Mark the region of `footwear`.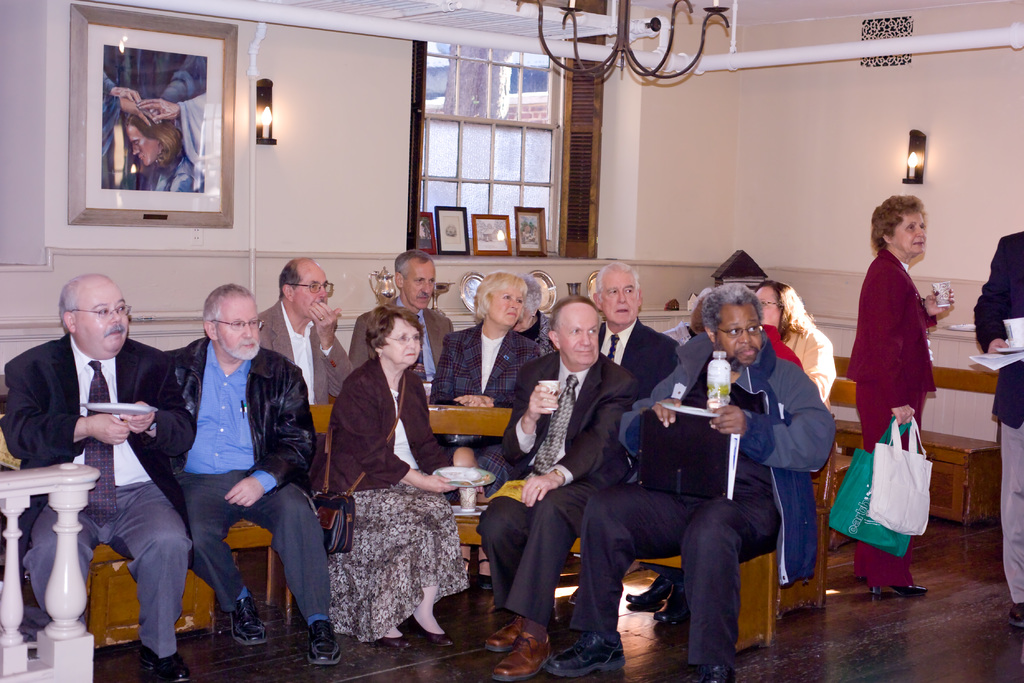
Region: rect(566, 587, 578, 605).
